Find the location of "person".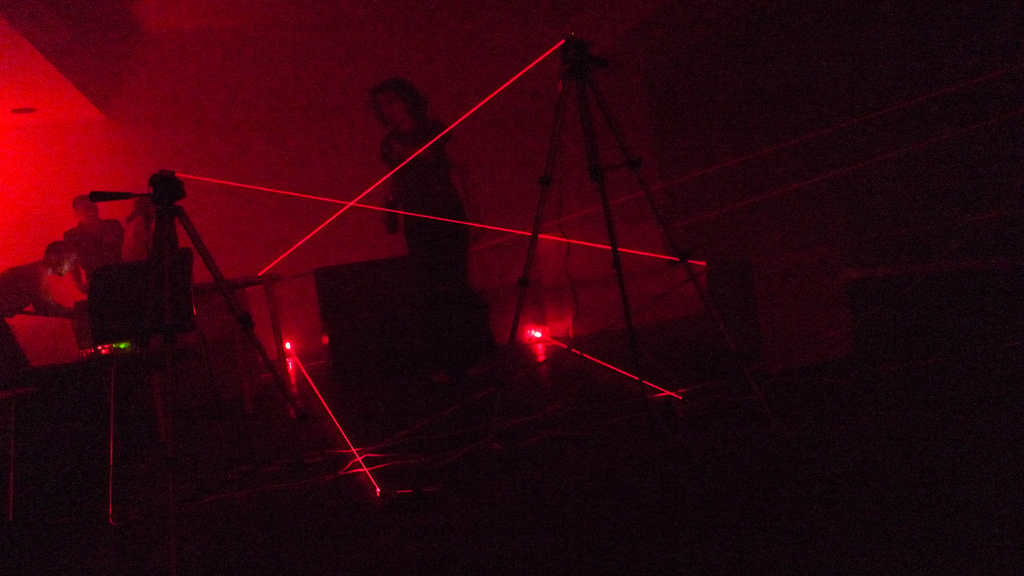
Location: box(67, 193, 126, 268).
